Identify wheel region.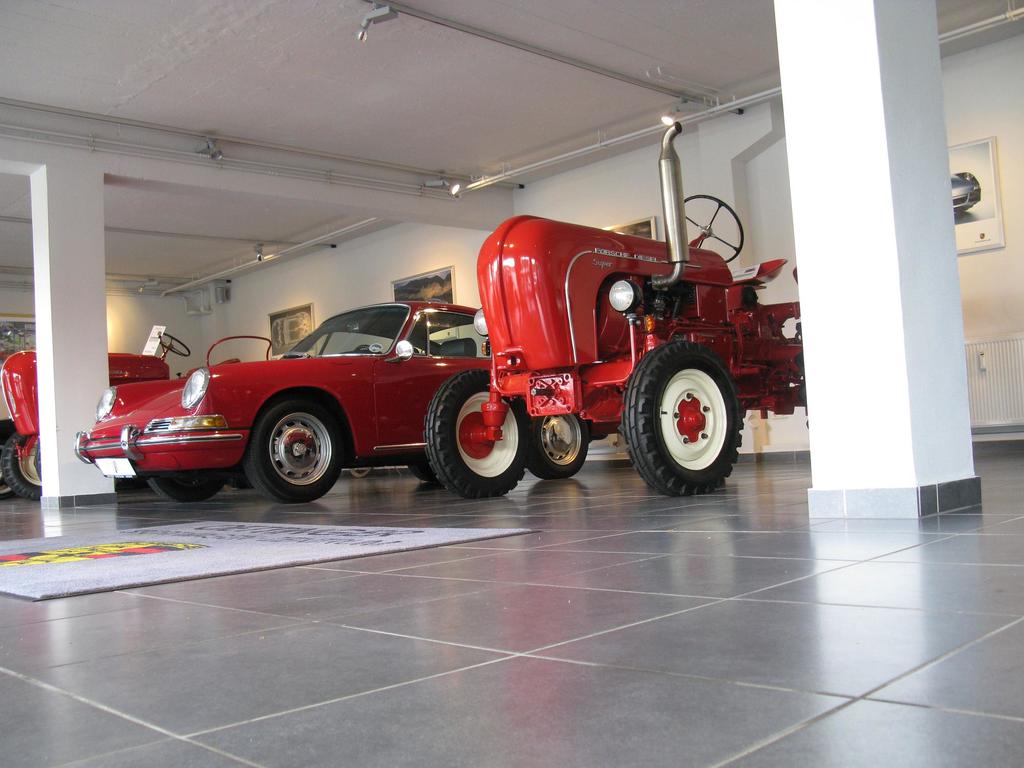
Region: (x1=241, y1=396, x2=348, y2=500).
